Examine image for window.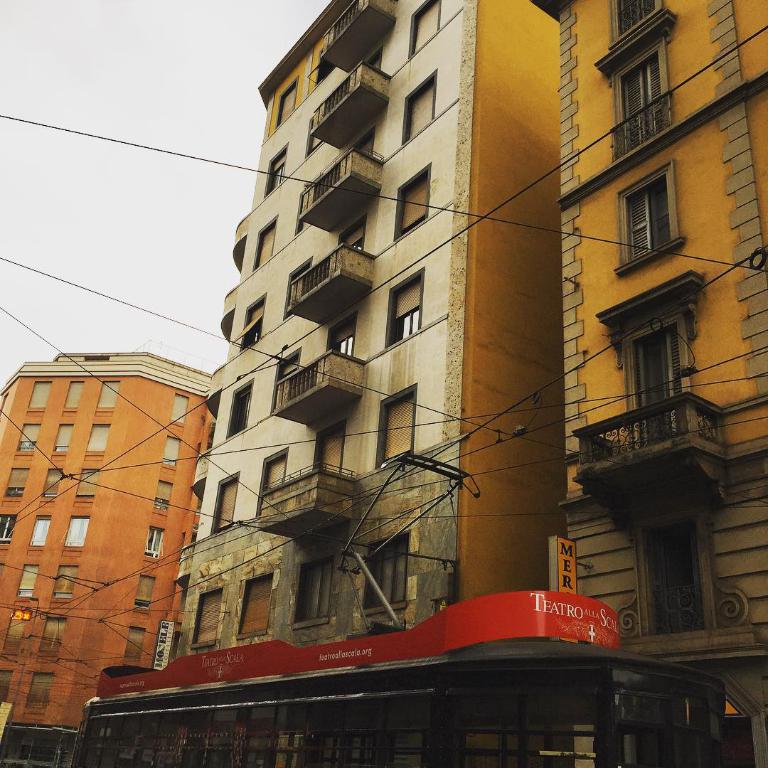
Examination result: bbox=(63, 518, 88, 548).
